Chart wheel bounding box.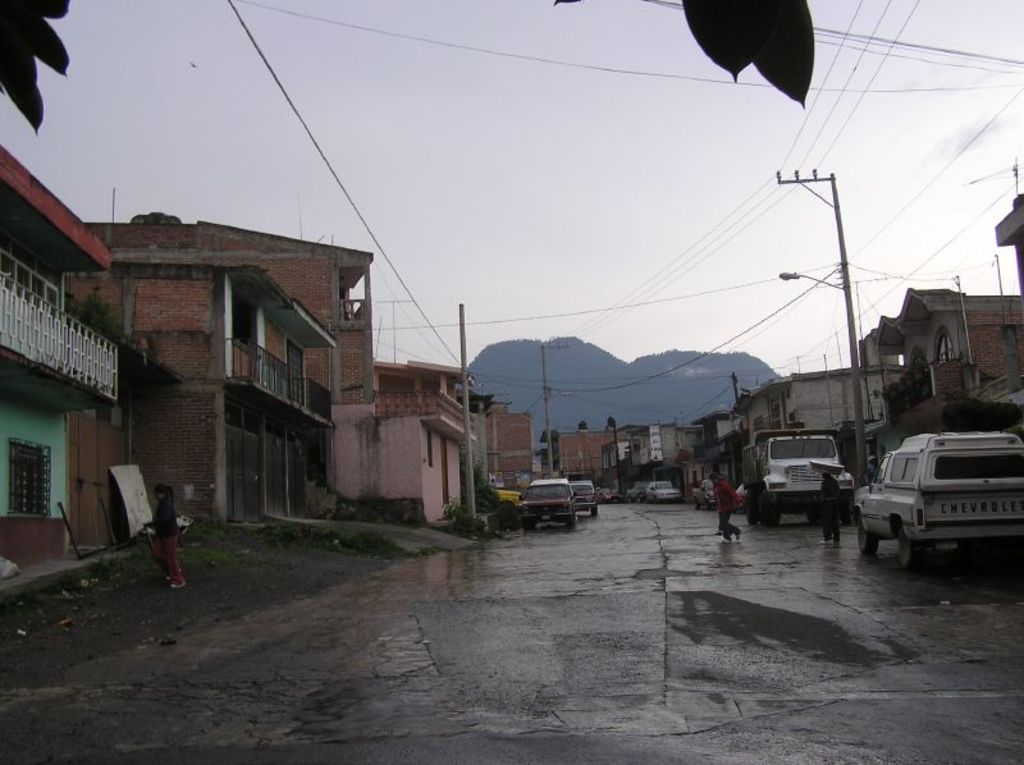
Charted: box(741, 491, 755, 523).
